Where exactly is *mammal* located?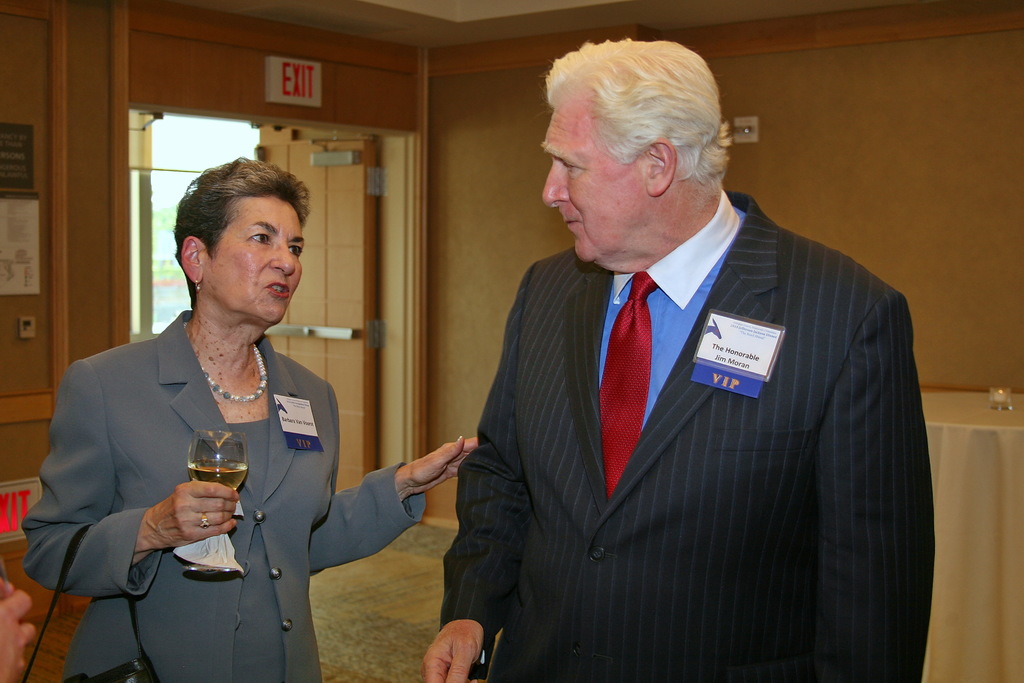
Its bounding box is x1=0 y1=577 x2=36 y2=682.
